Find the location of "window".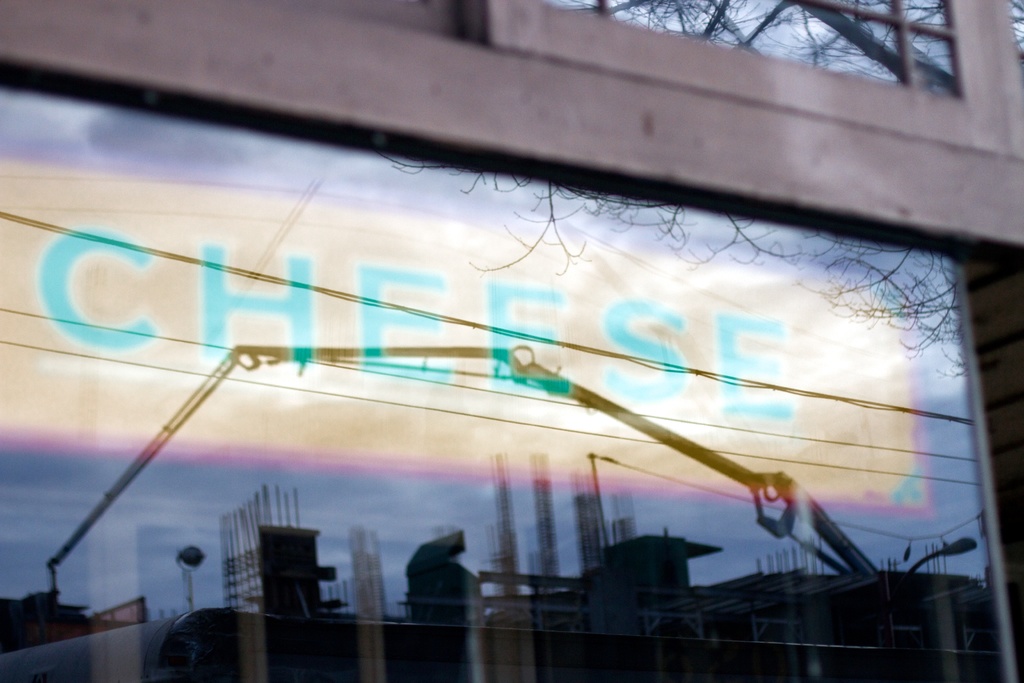
Location: 0 42 979 661.
